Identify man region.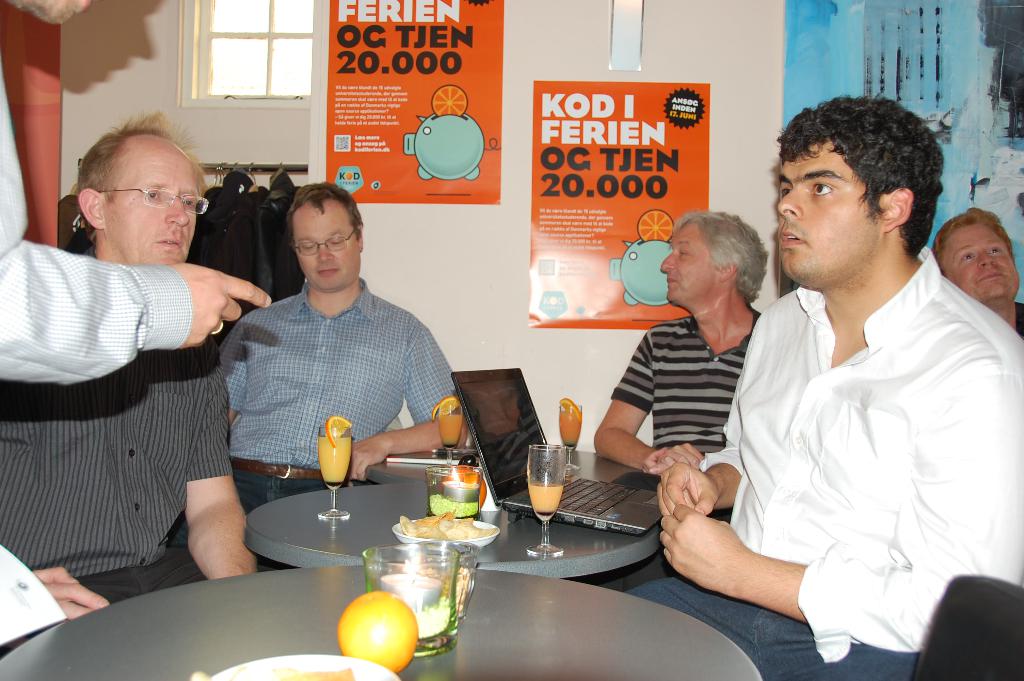
Region: 932, 204, 1023, 336.
